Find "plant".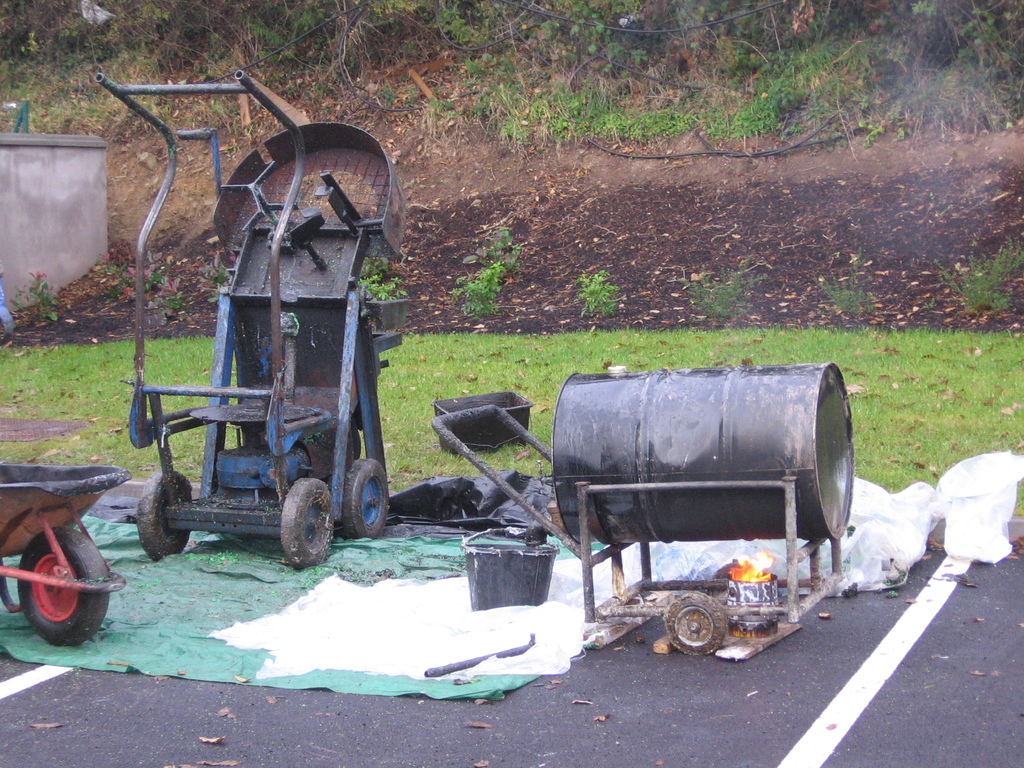
[356, 275, 408, 304].
